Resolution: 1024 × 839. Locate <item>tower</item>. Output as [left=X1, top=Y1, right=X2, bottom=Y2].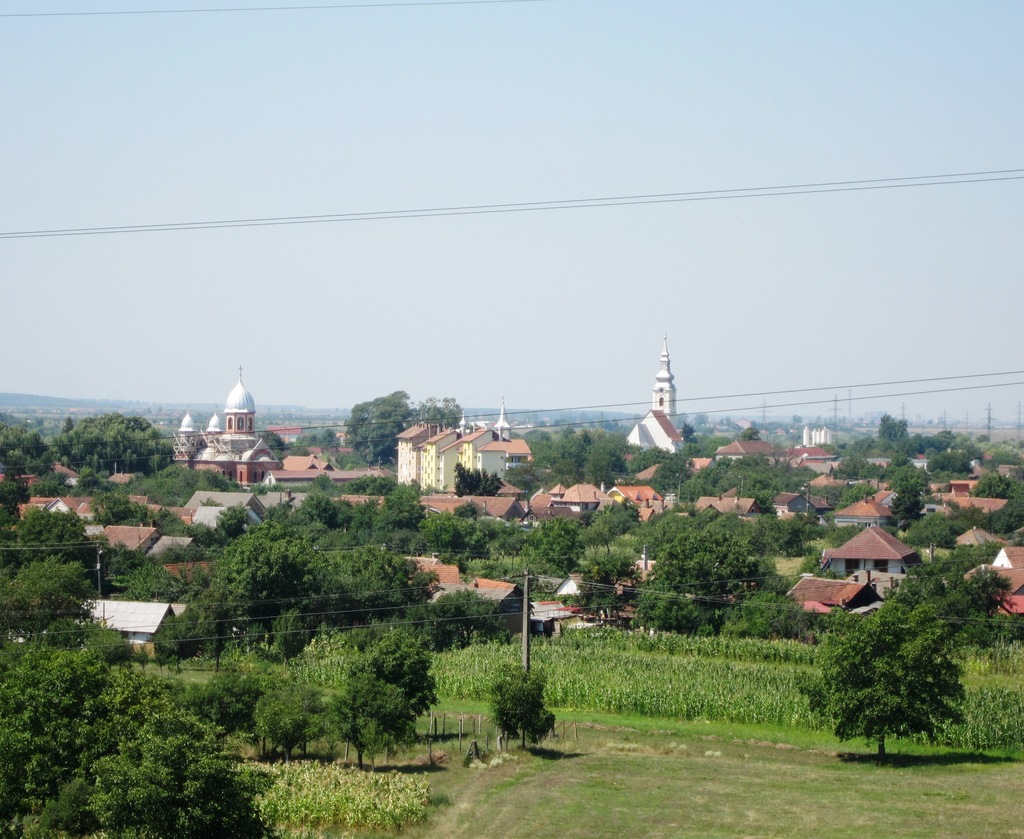
[left=492, top=401, right=508, bottom=441].
